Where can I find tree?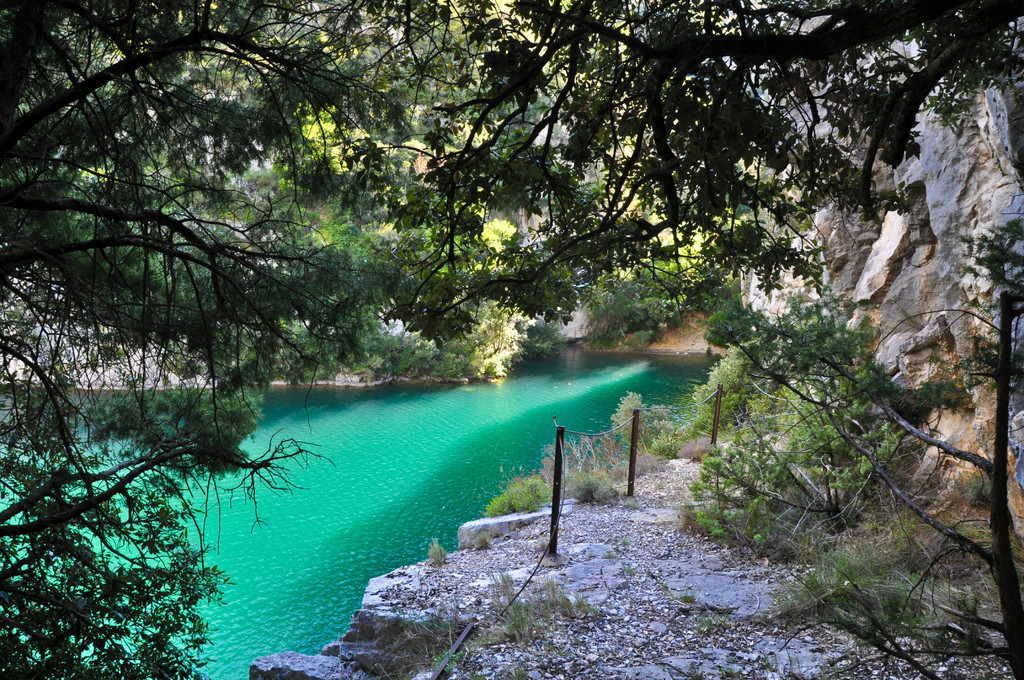
You can find it at [left=387, top=0, right=1023, bottom=333].
